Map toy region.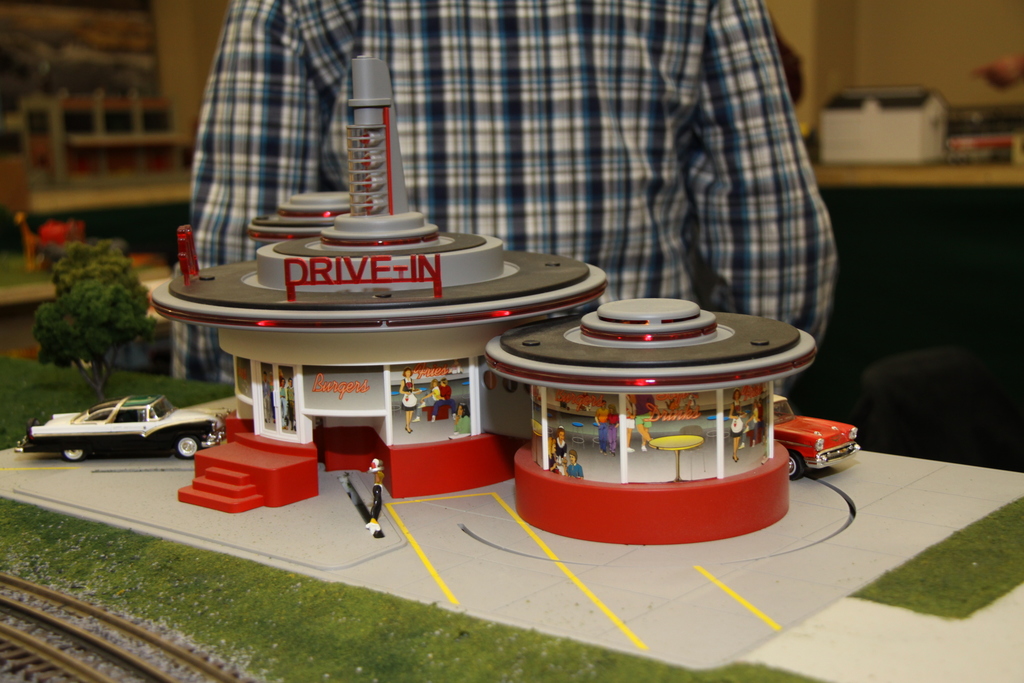
Mapped to 644, 396, 662, 448.
